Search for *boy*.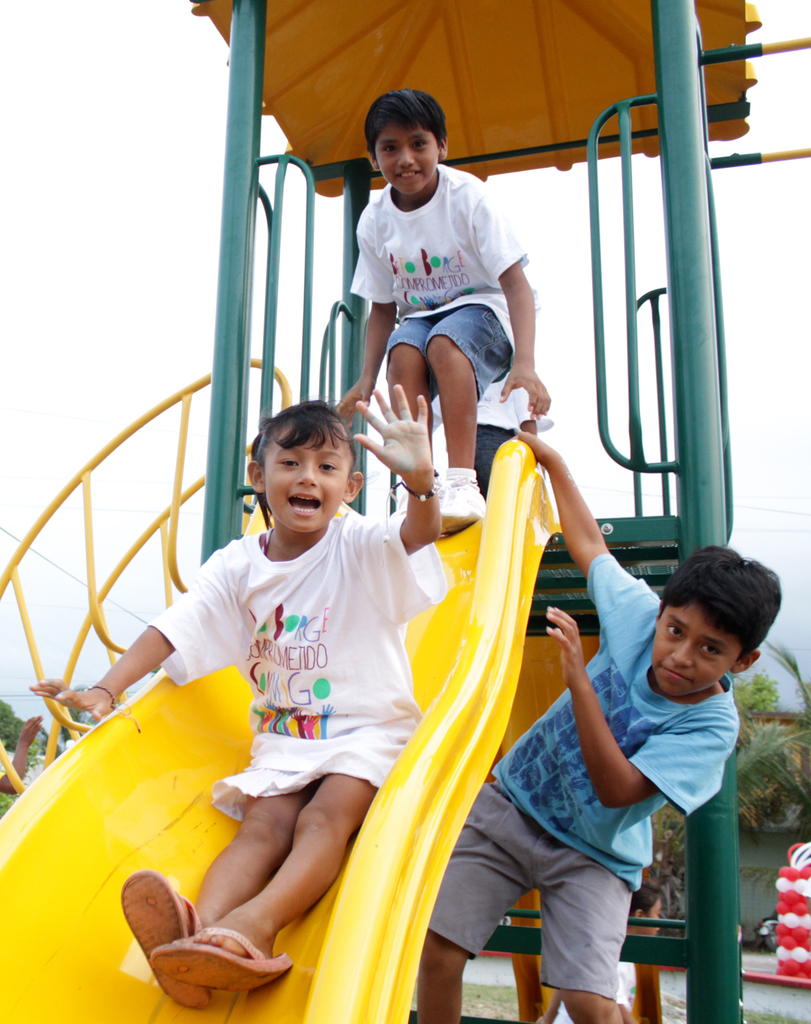
Found at {"x1": 321, "y1": 90, "x2": 569, "y2": 532}.
